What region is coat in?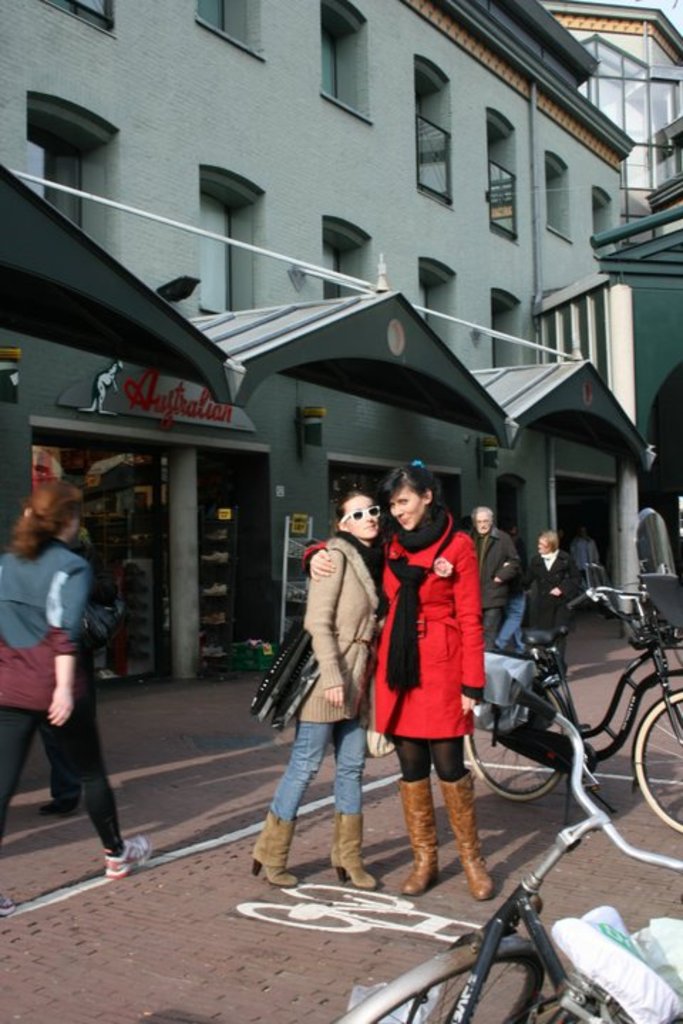
region(312, 511, 491, 740).
